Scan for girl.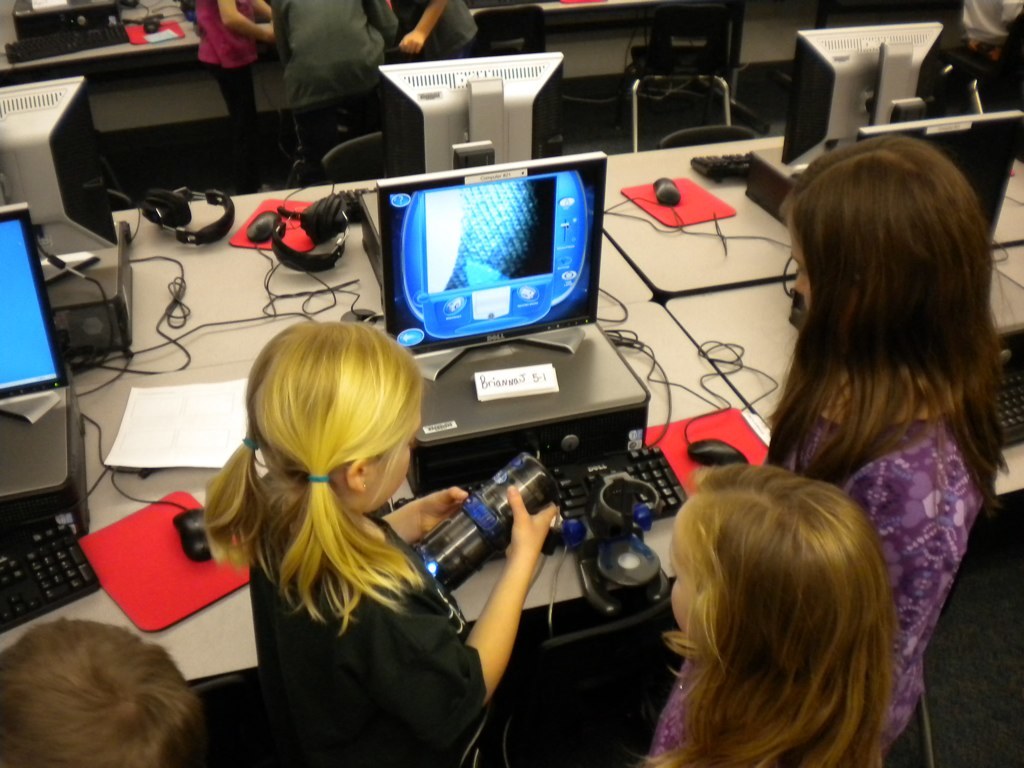
Scan result: box=[652, 136, 1013, 767].
